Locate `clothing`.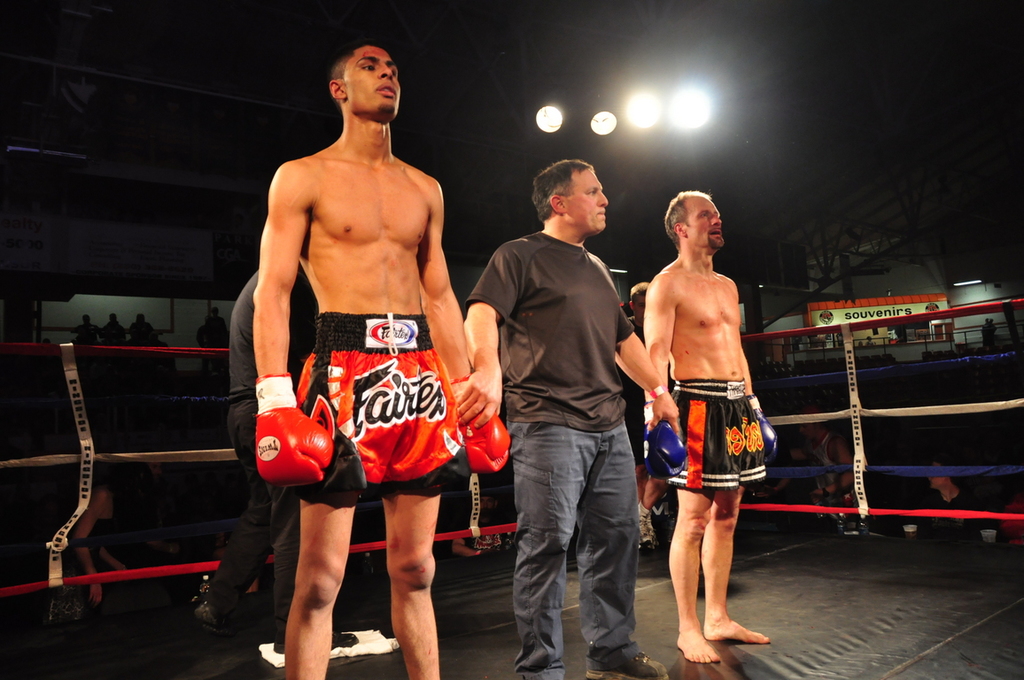
Bounding box: BBox(218, 275, 306, 624).
